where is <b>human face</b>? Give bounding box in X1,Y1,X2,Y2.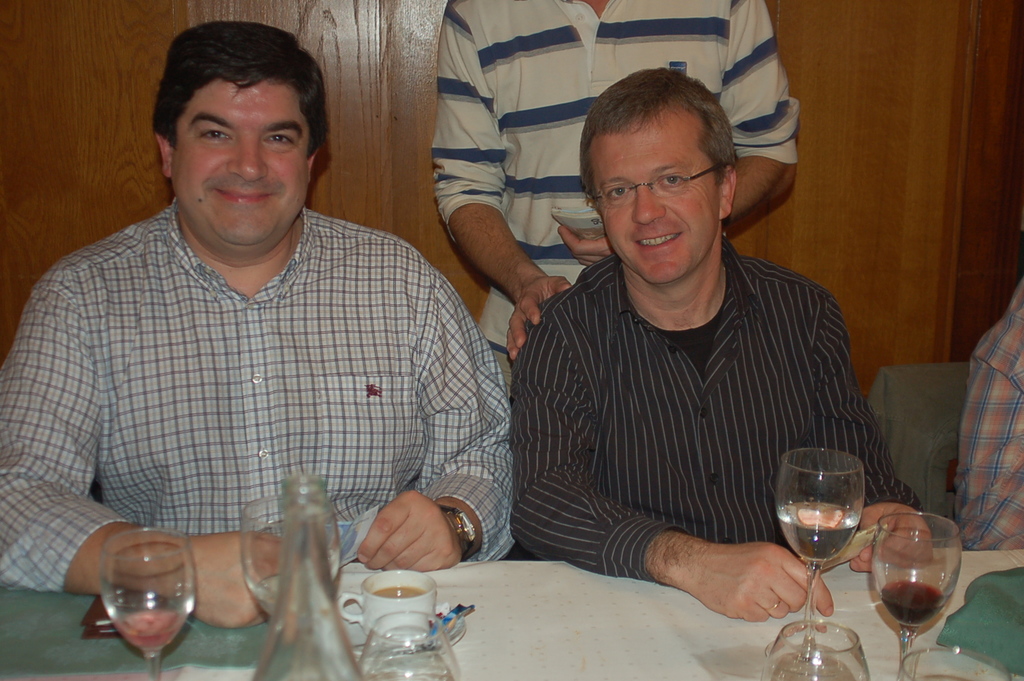
170,78,302,238.
